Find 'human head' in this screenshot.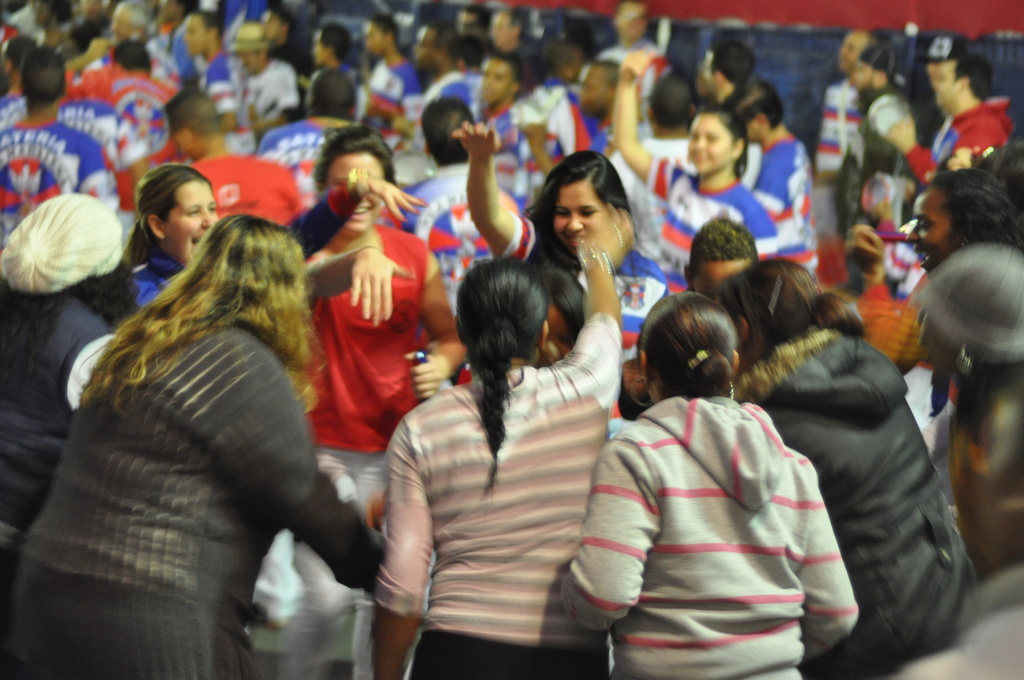
The bounding box for 'human head' is (x1=320, y1=129, x2=403, y2=236).
